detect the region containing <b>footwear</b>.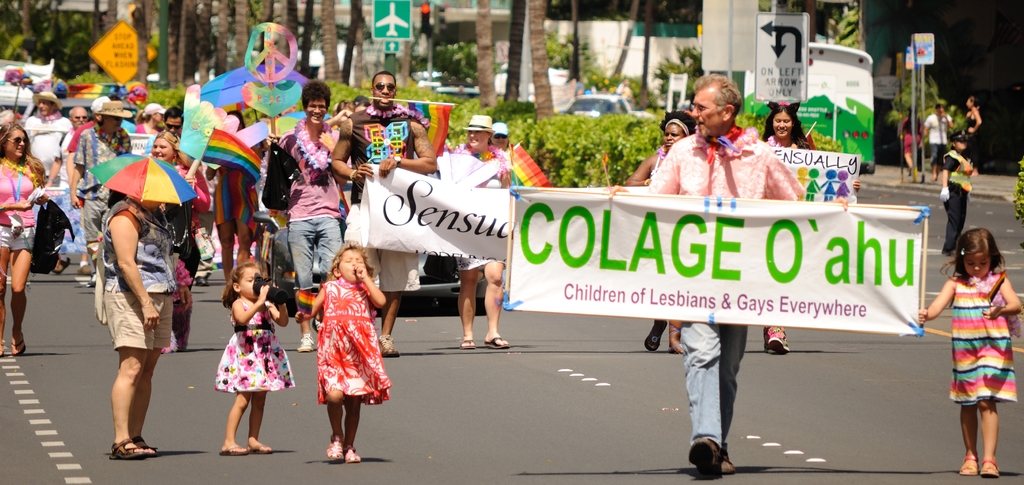
box(249, 445, 275, 454).
